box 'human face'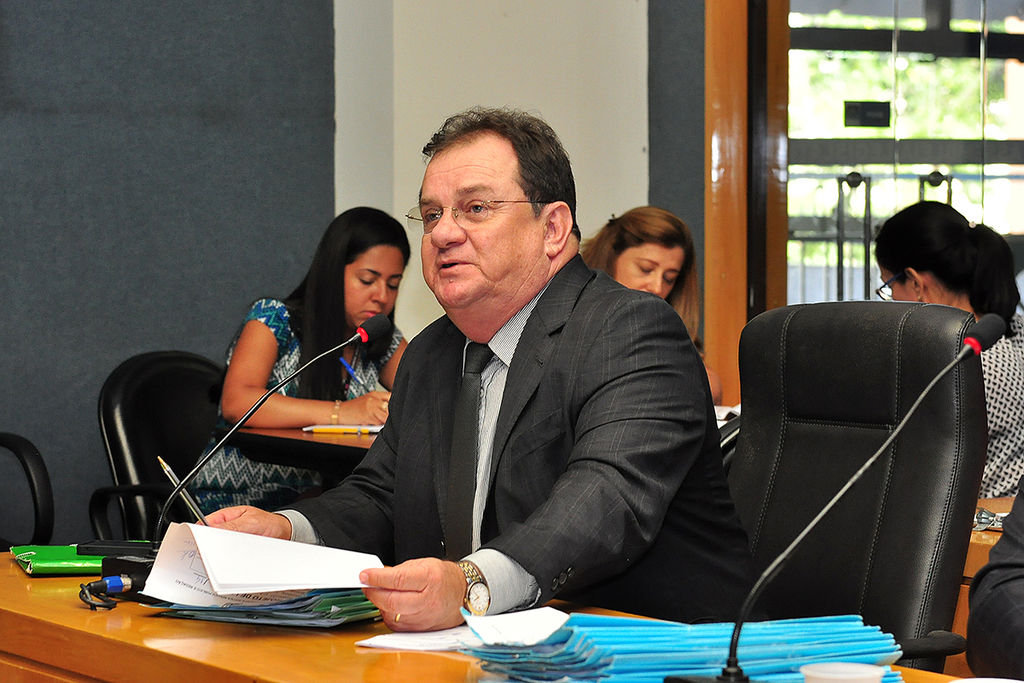
left=419, top=136, right=539, bottom=318
